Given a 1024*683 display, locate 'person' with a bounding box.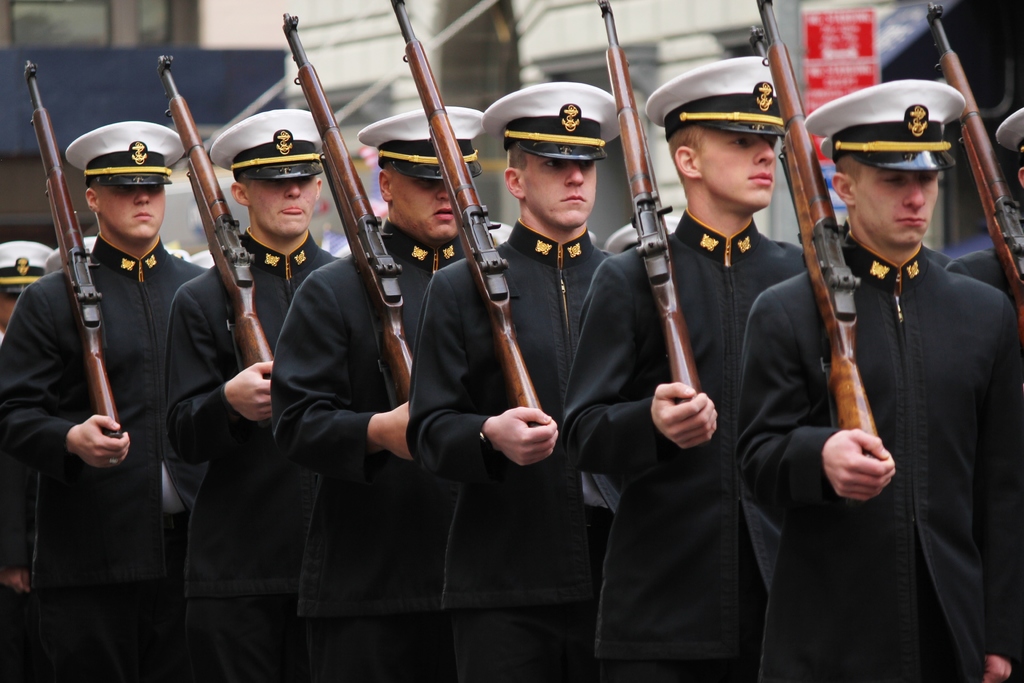
Located: detection(559, 51, 801, 680).
